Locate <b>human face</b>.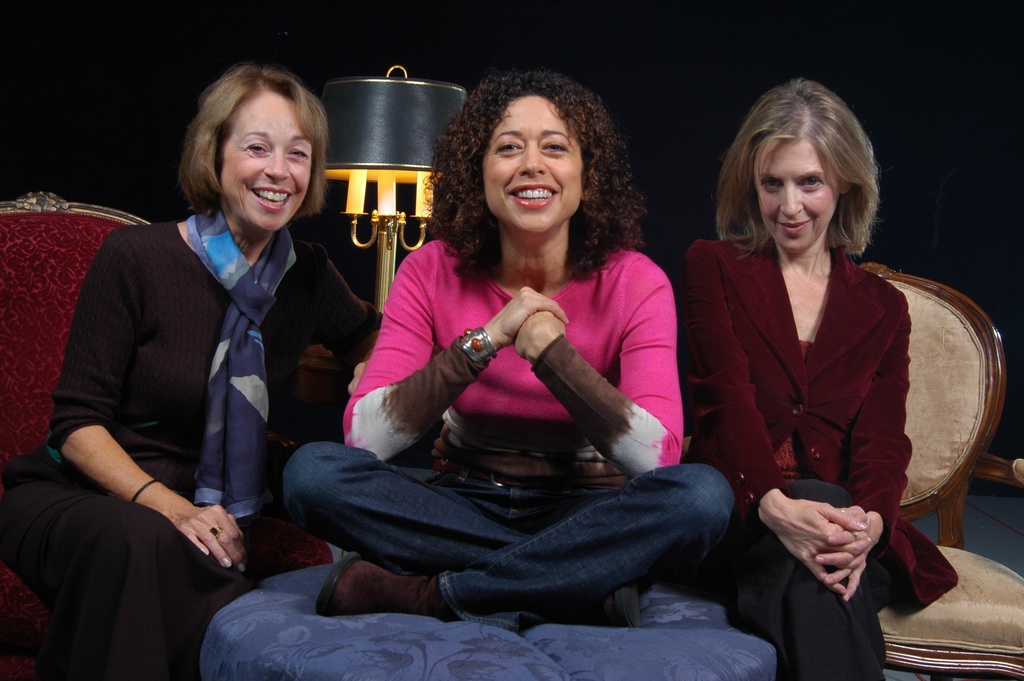
Bounding box: select_region(212, 88, 314, 230).
